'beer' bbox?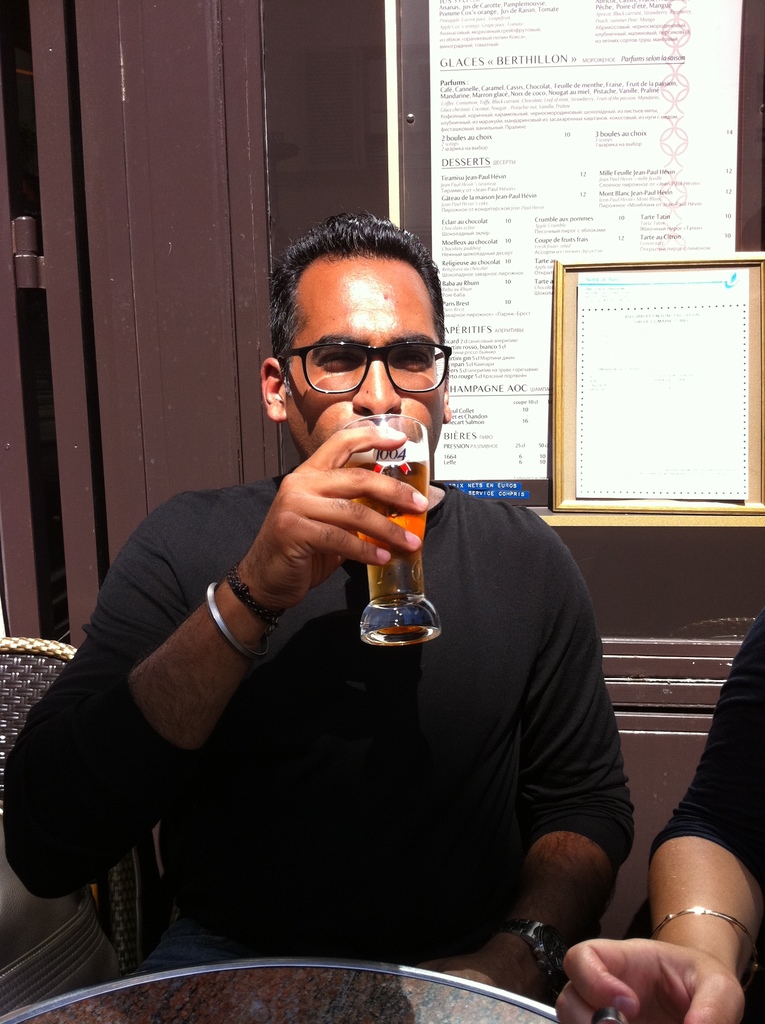
locate(338, 415, 440, 643)
